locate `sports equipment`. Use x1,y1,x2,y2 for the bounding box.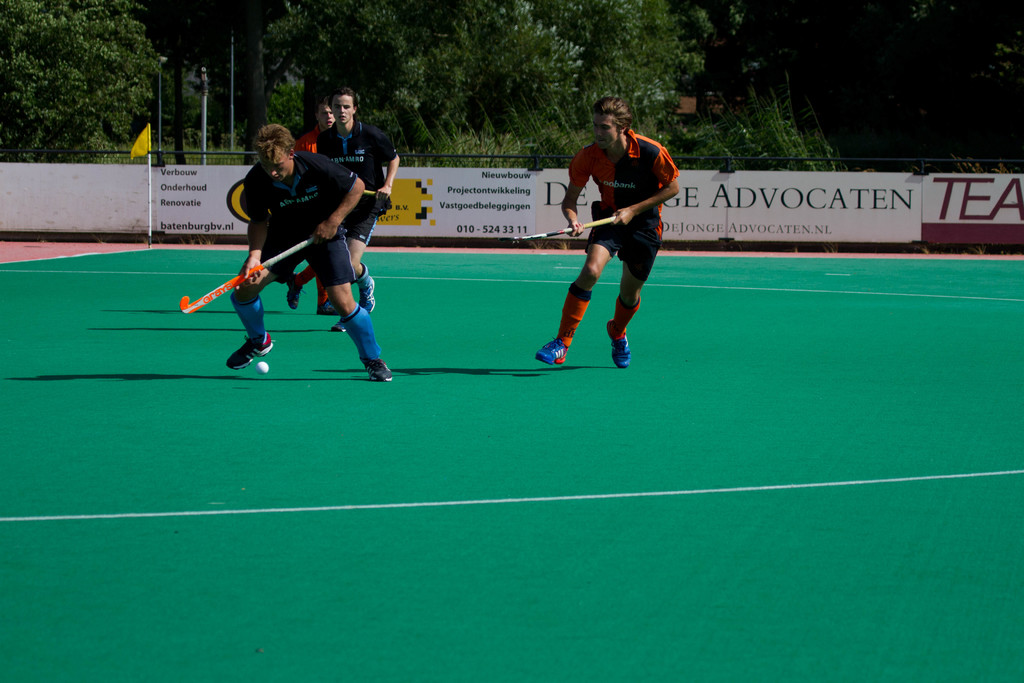
536,338,570,366.
